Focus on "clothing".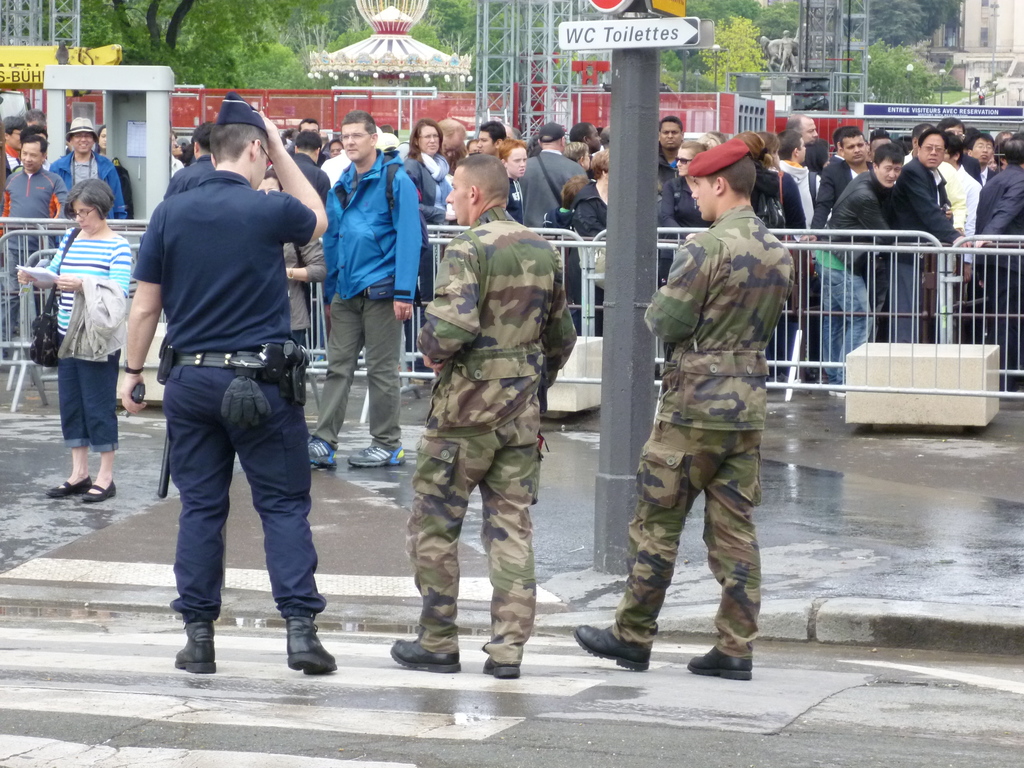
Focused at <box>318,152,421,457</box>.
